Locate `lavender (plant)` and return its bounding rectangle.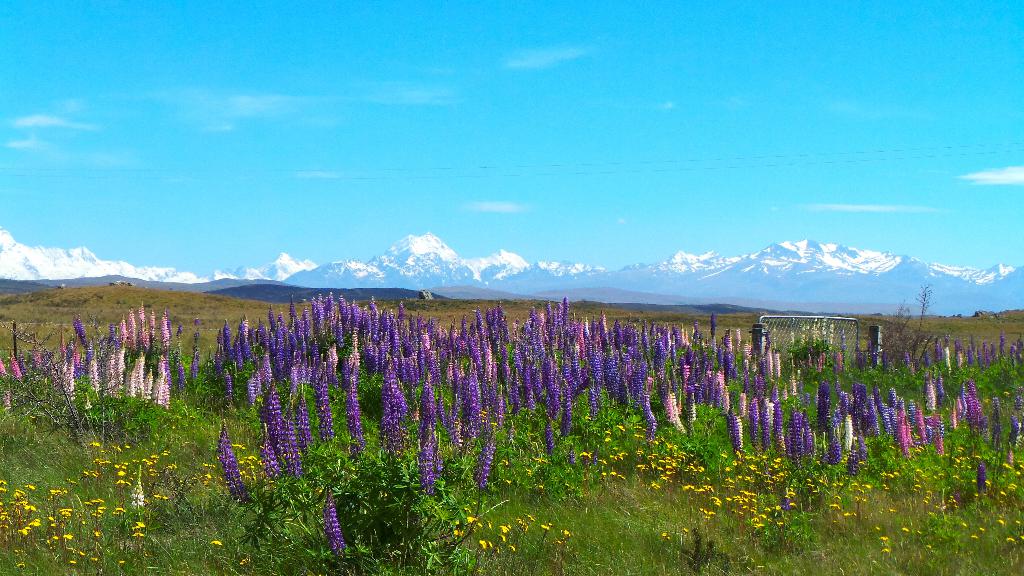
840,386,877,437.
